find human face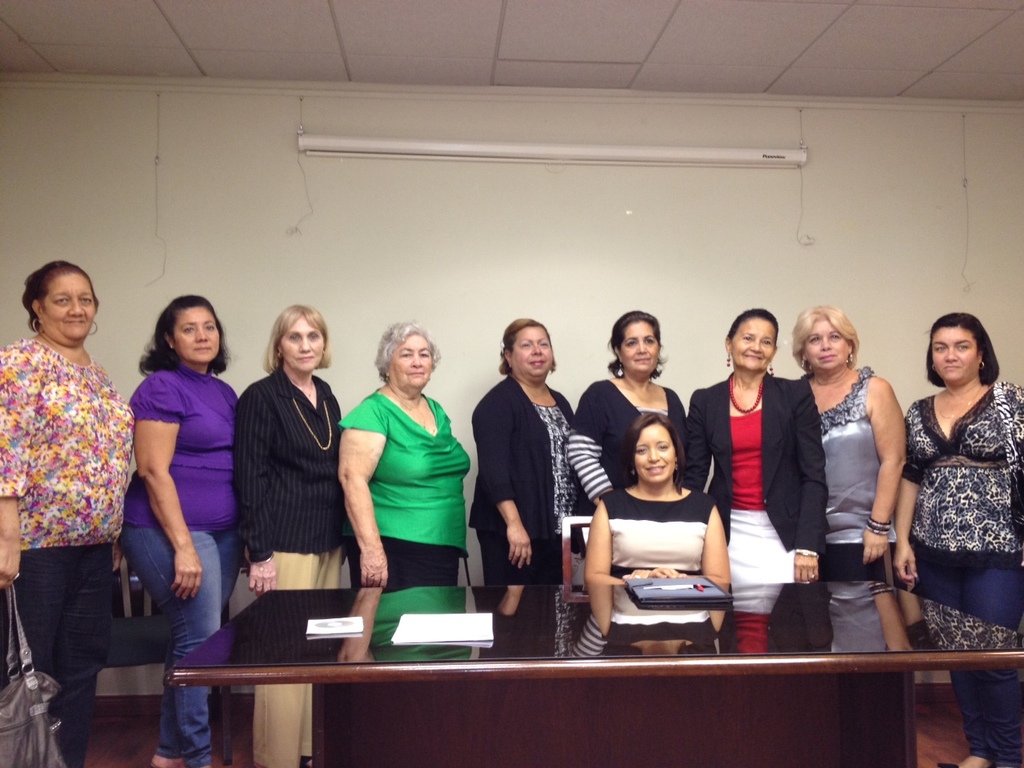
<bbox>173, 307, 218, 359</bbox>
